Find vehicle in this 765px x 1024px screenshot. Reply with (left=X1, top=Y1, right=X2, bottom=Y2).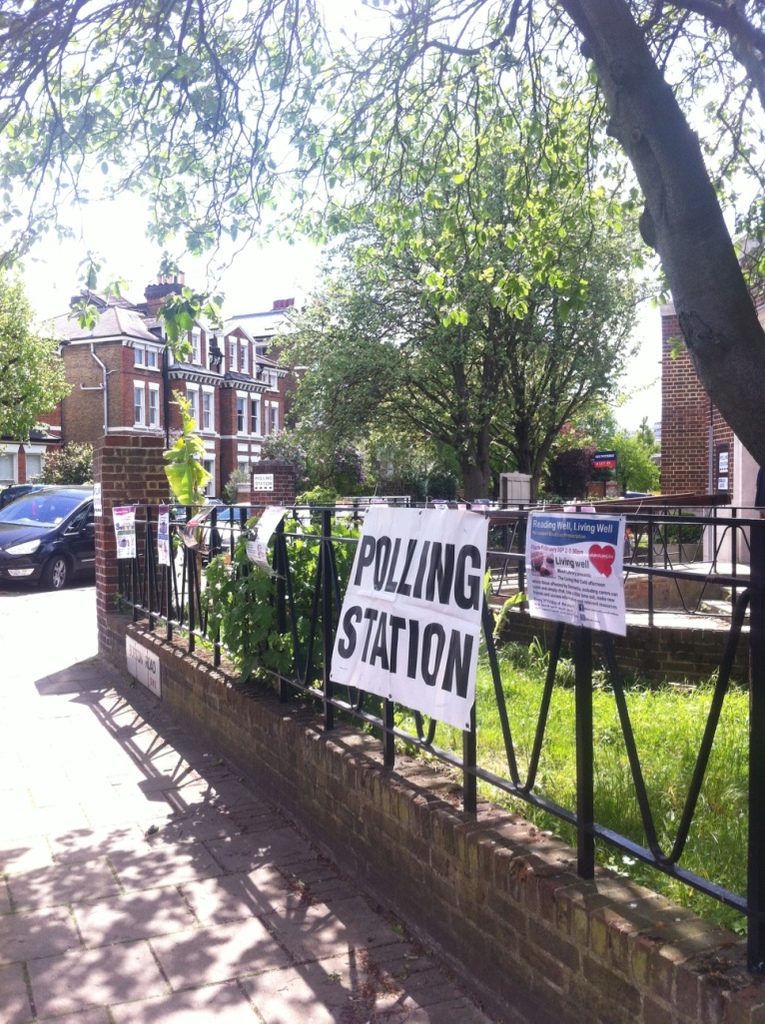
(left=0, top=483, right=97, bottom=593).
